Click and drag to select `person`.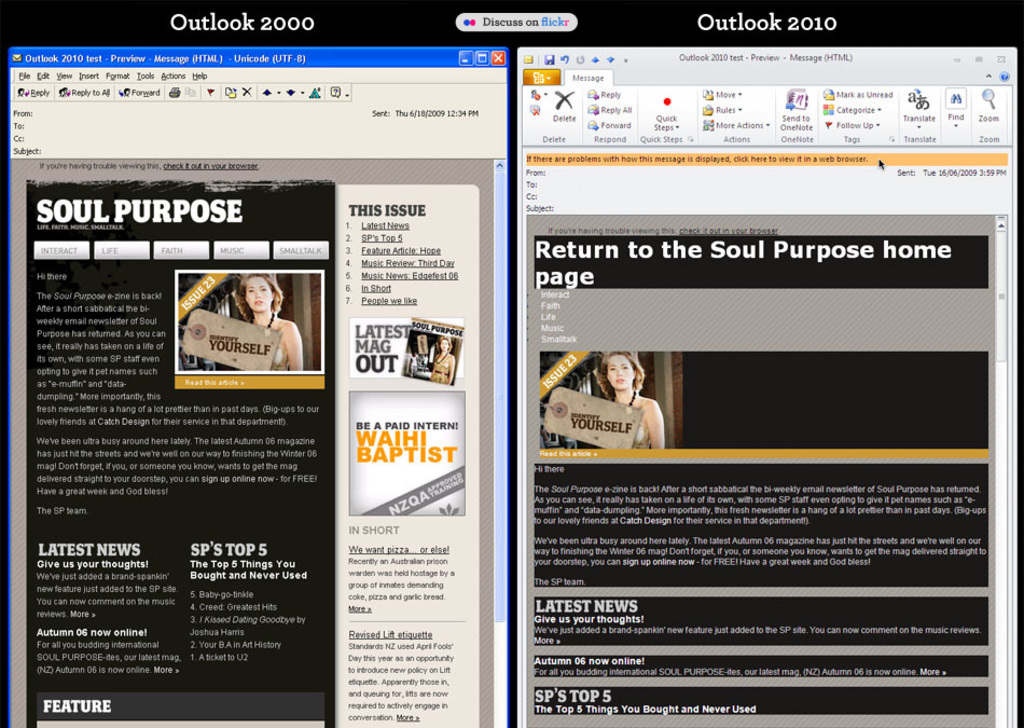
Selection: detection(427, 335, 454, 386).
